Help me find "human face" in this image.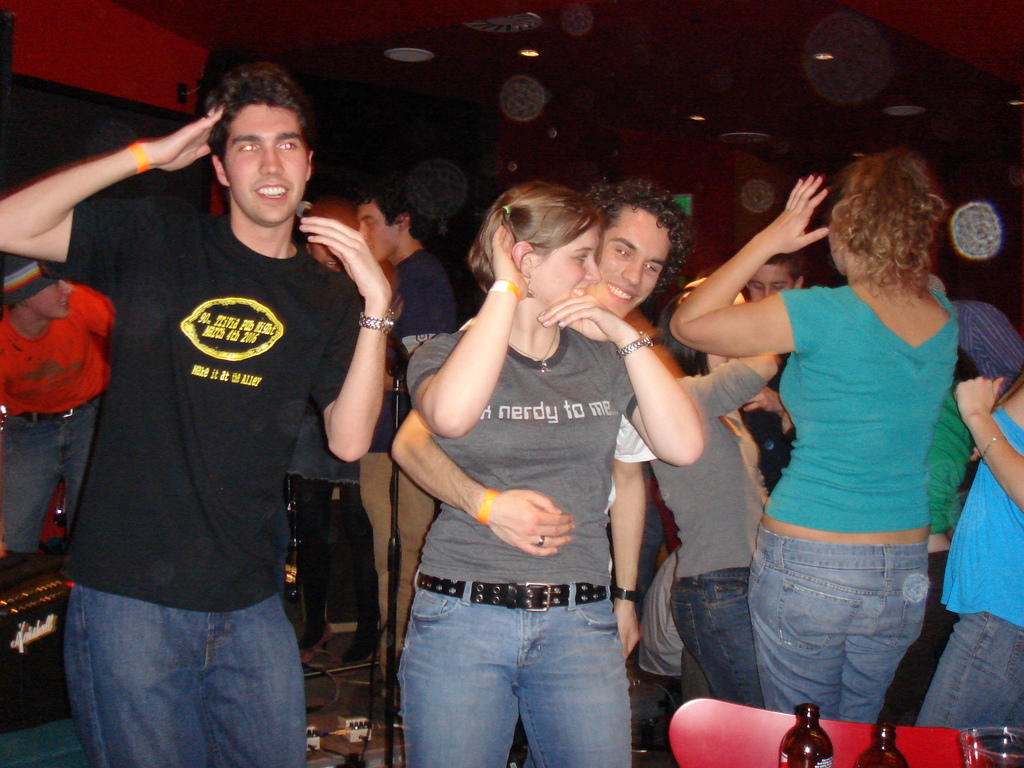
Found it: [311,240,340,268].
